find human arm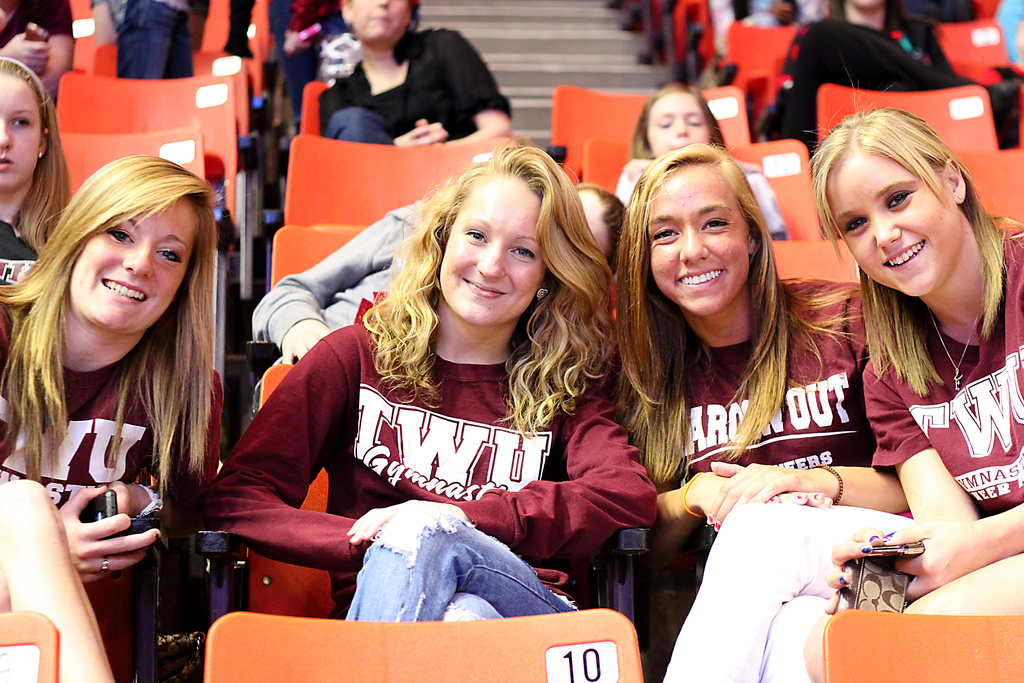
x1=40, y1=0, x2=76, y2=97
